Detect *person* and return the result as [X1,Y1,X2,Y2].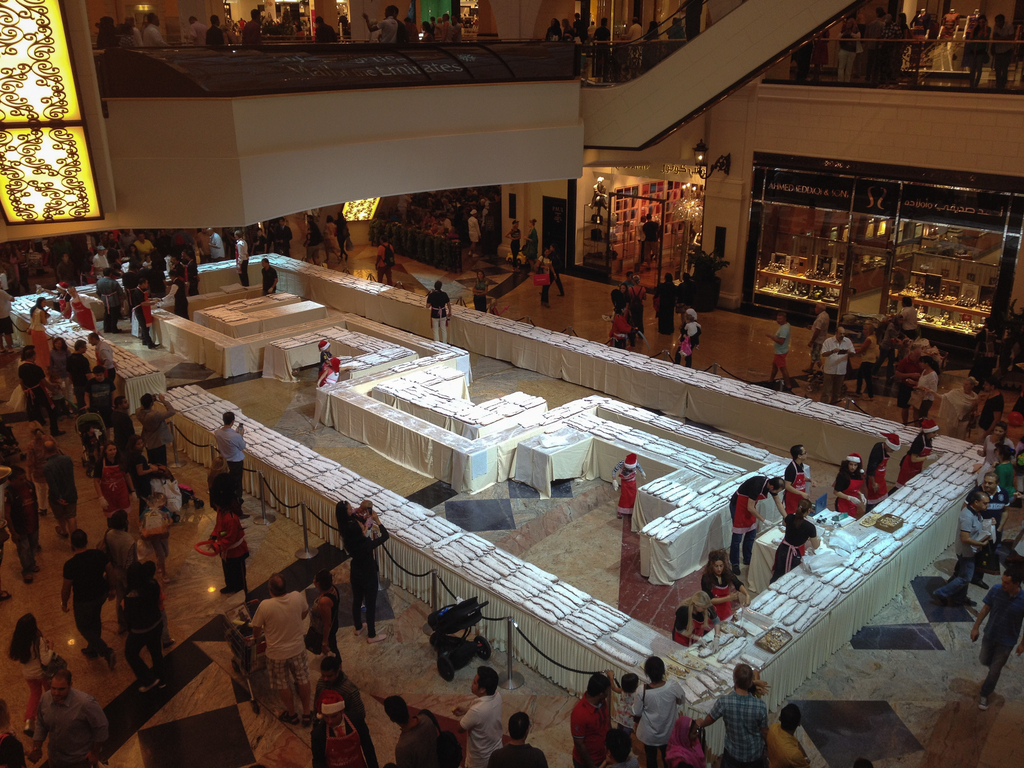
[204,491,250,600].
